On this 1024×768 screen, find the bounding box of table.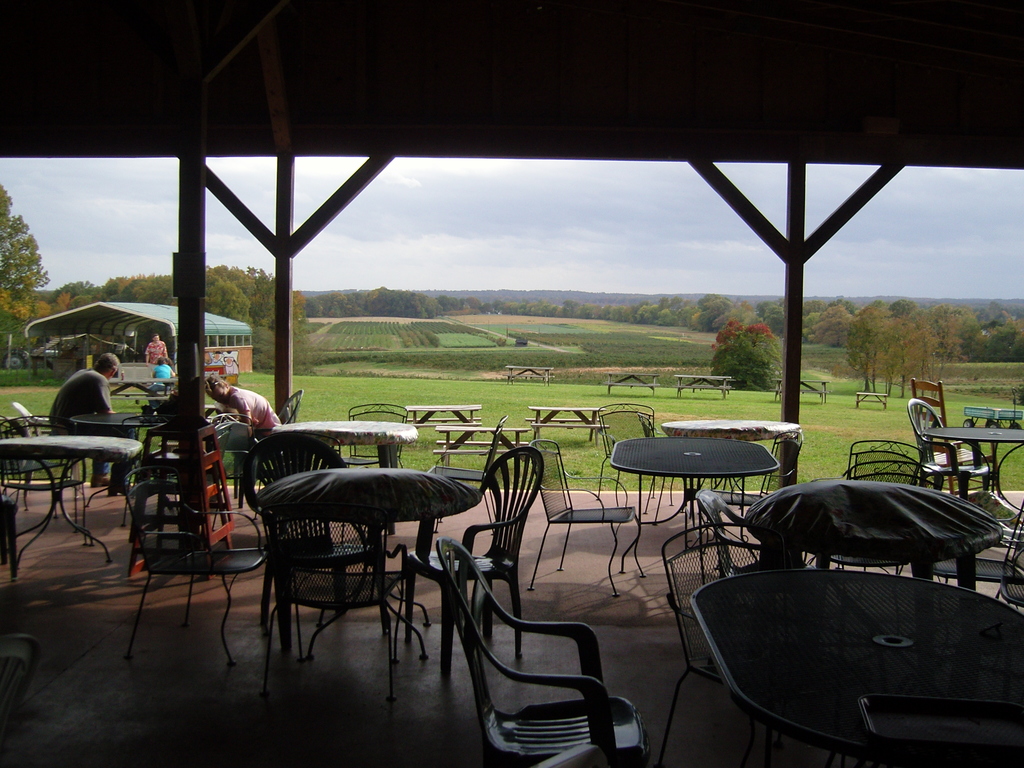
Bounding box: 4:409:150:568.
